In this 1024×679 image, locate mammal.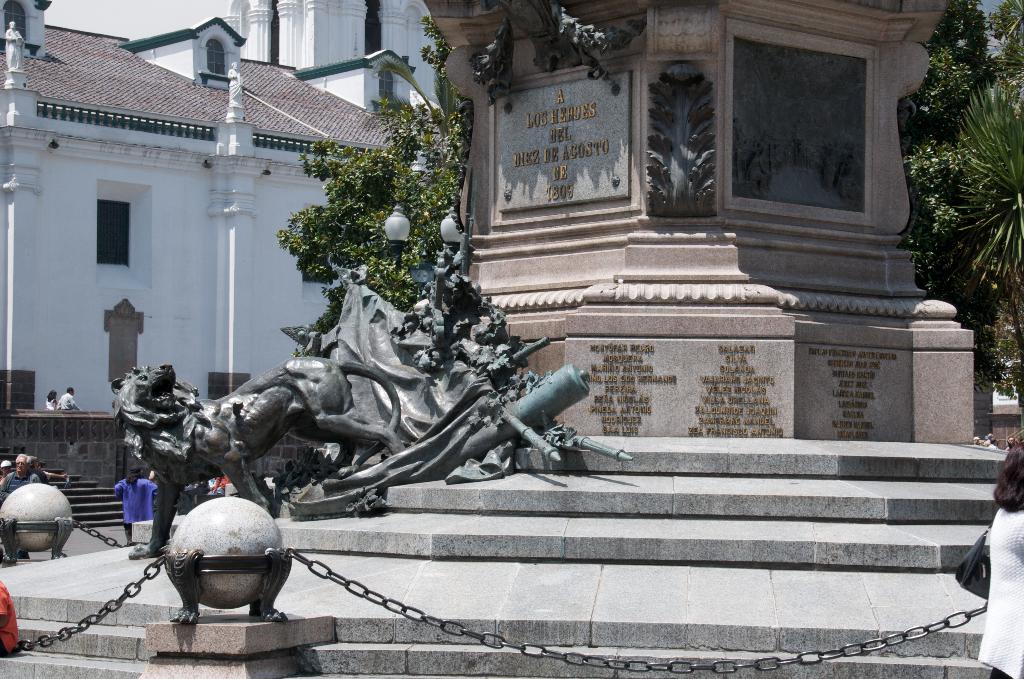
Bounding box: 0/574/18/654.
